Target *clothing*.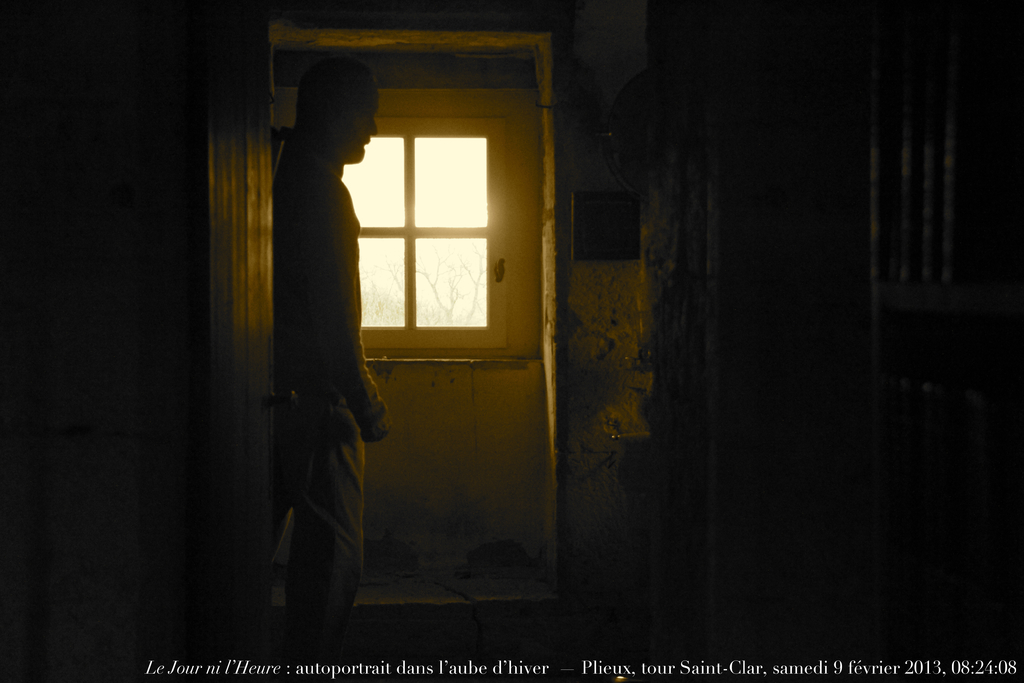
Target region: BBox(266, 135, 391, 664).
